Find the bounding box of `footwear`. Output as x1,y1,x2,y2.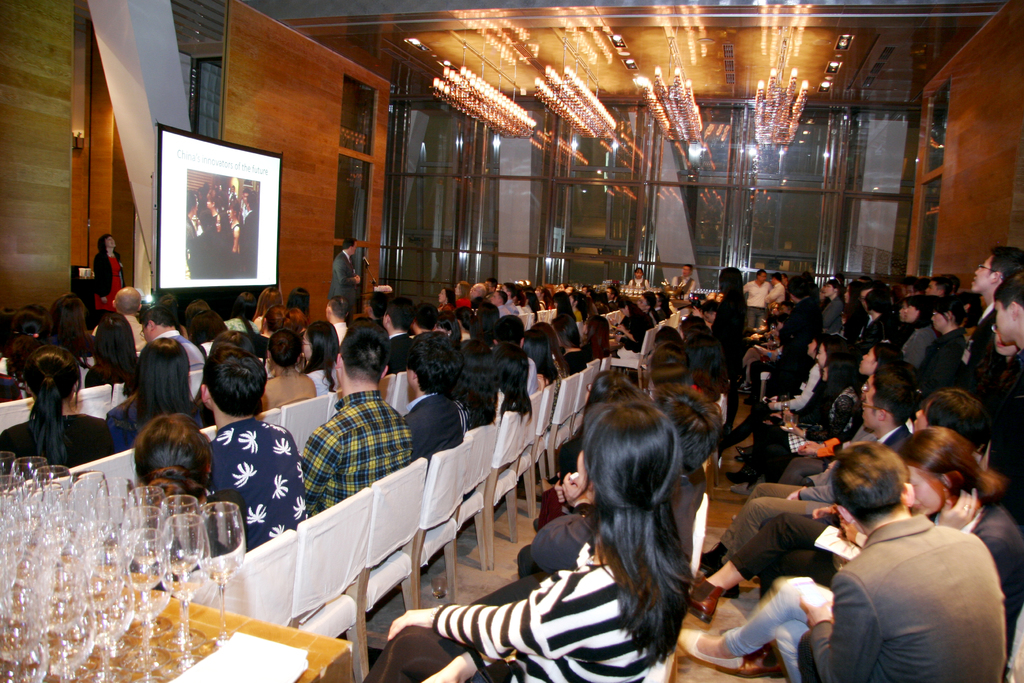
728,645,794,679.
